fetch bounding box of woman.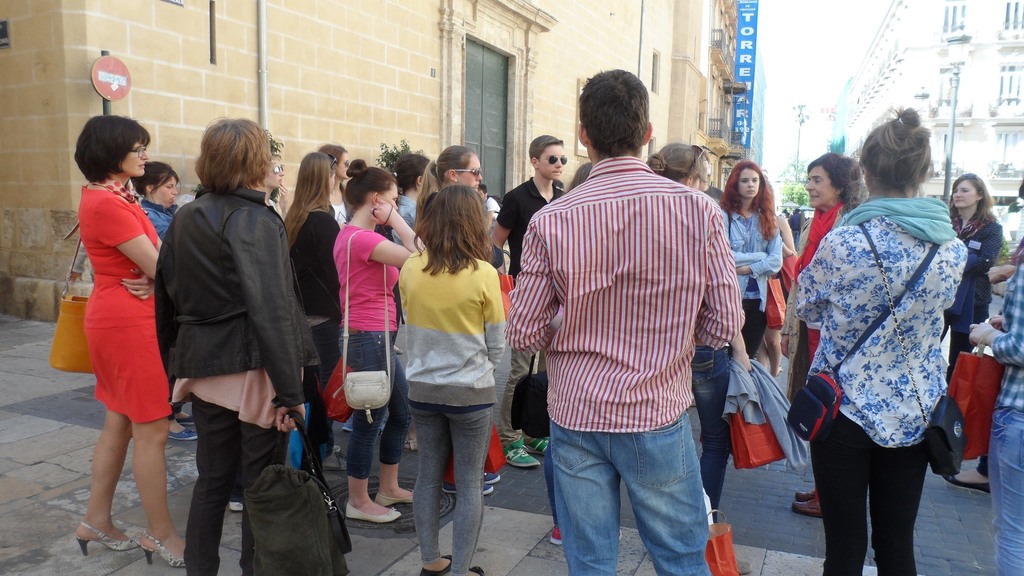
Bbox: (643,143,753,524).
